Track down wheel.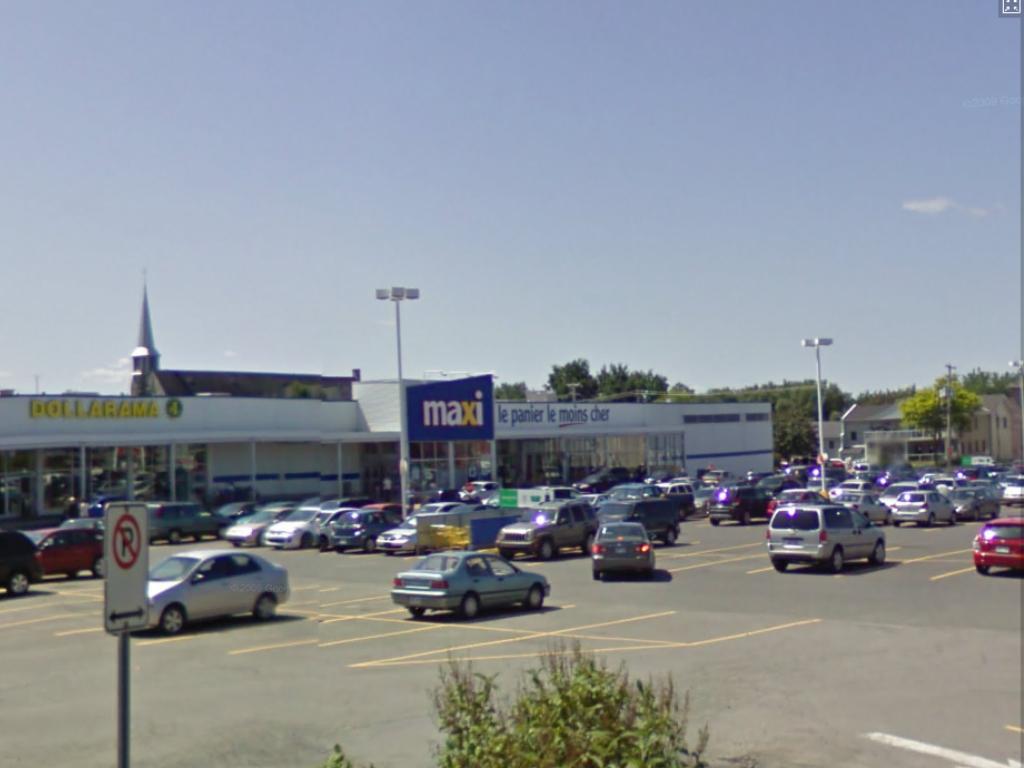
Tracked to [left=6, top=572, right=29, bottom=599].
